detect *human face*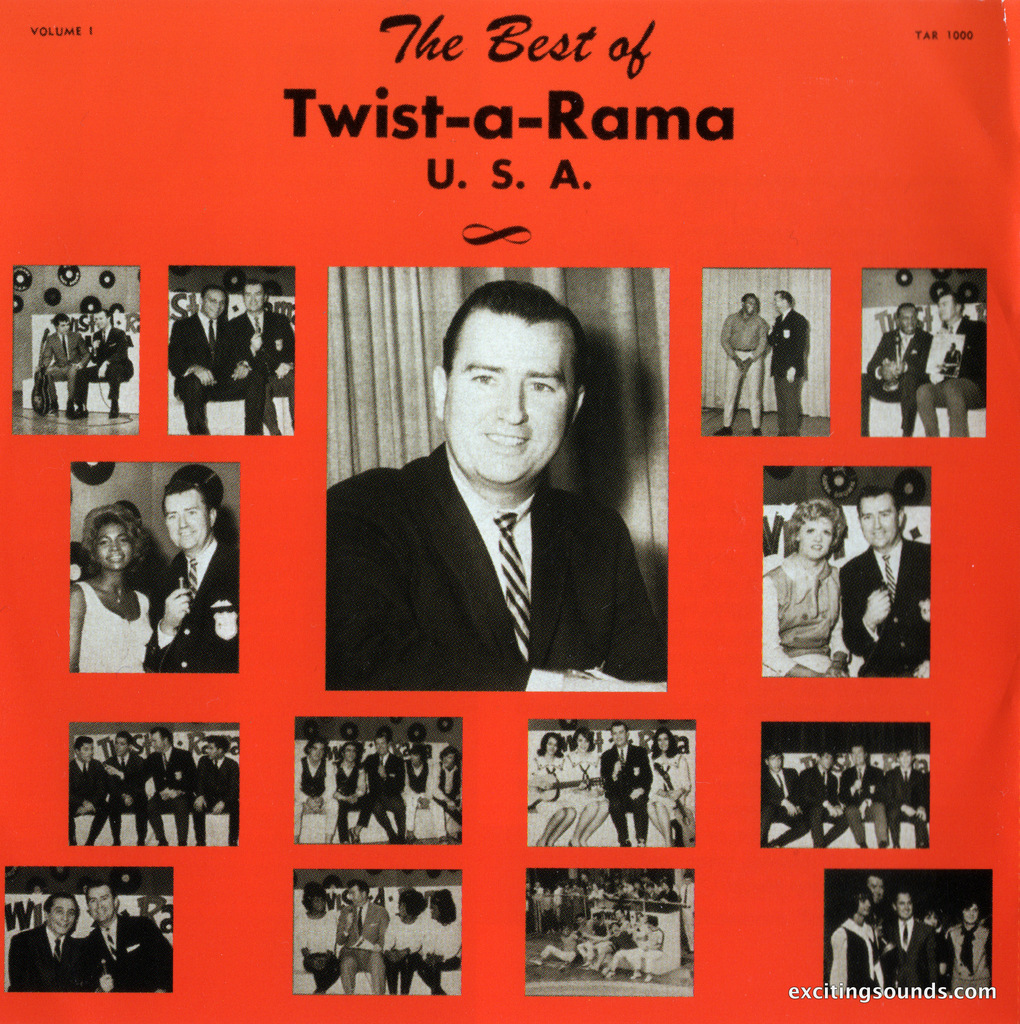
<bbox>163, 494, 208, 554</bbox>
